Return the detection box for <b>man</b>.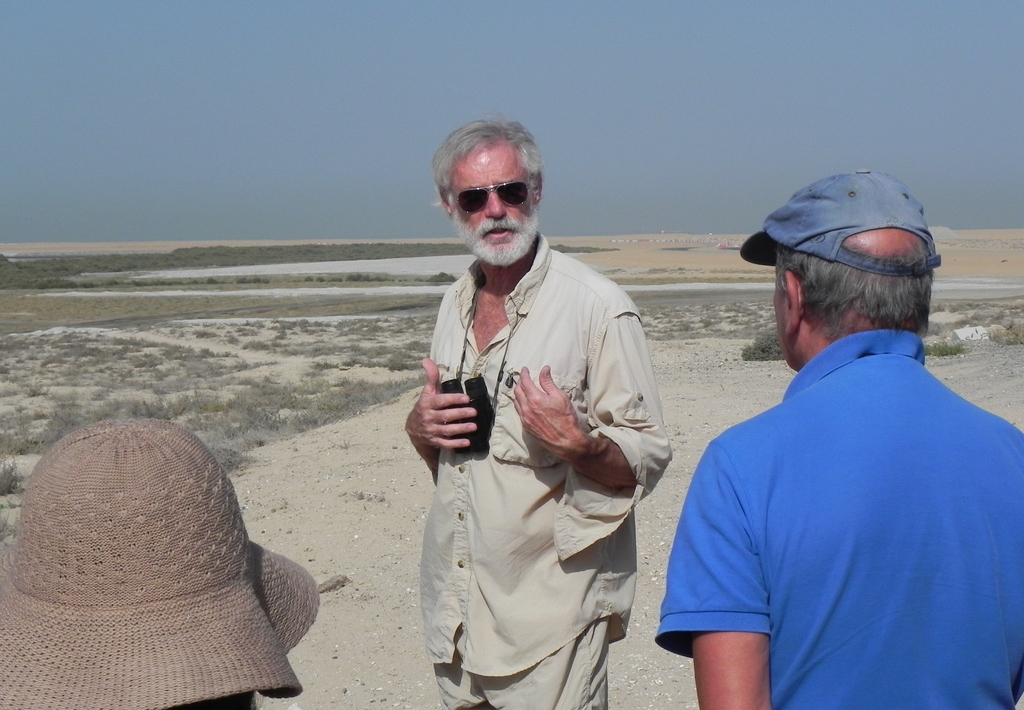
BBox(669, 157, 1004, 709).
